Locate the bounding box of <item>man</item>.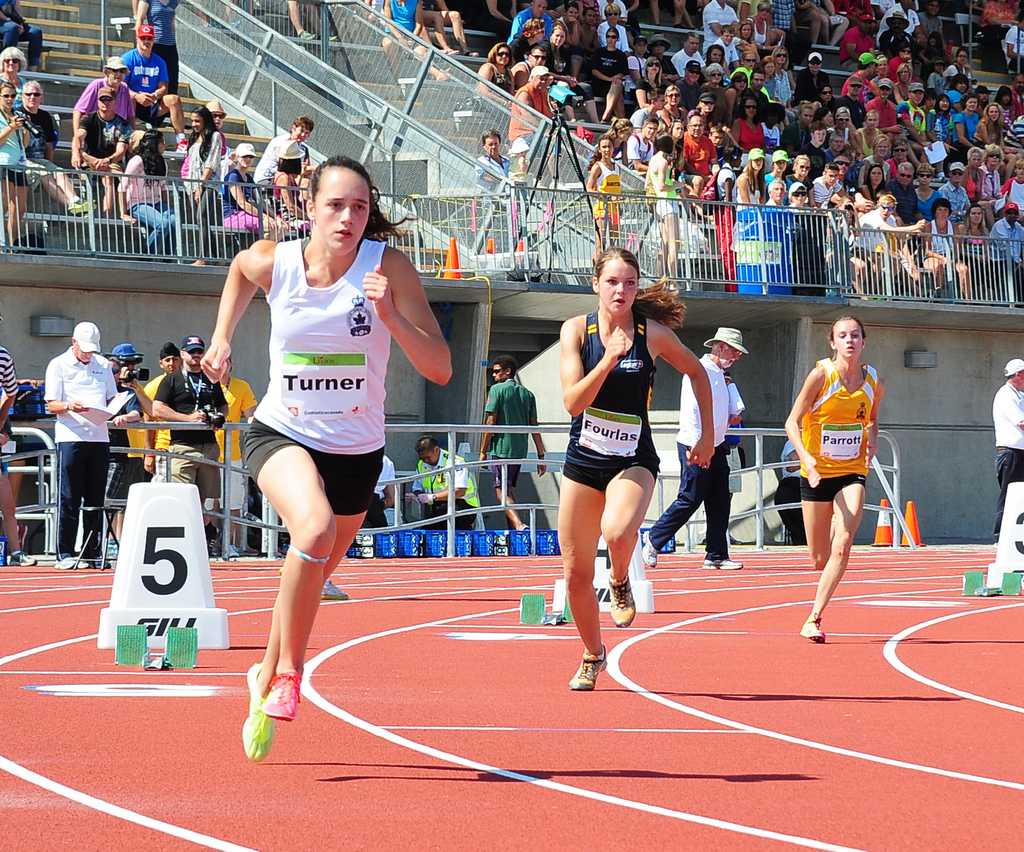
Bounding box: {"x1": 214, "y1": 353, "x2": 259, "y2": 553}.
